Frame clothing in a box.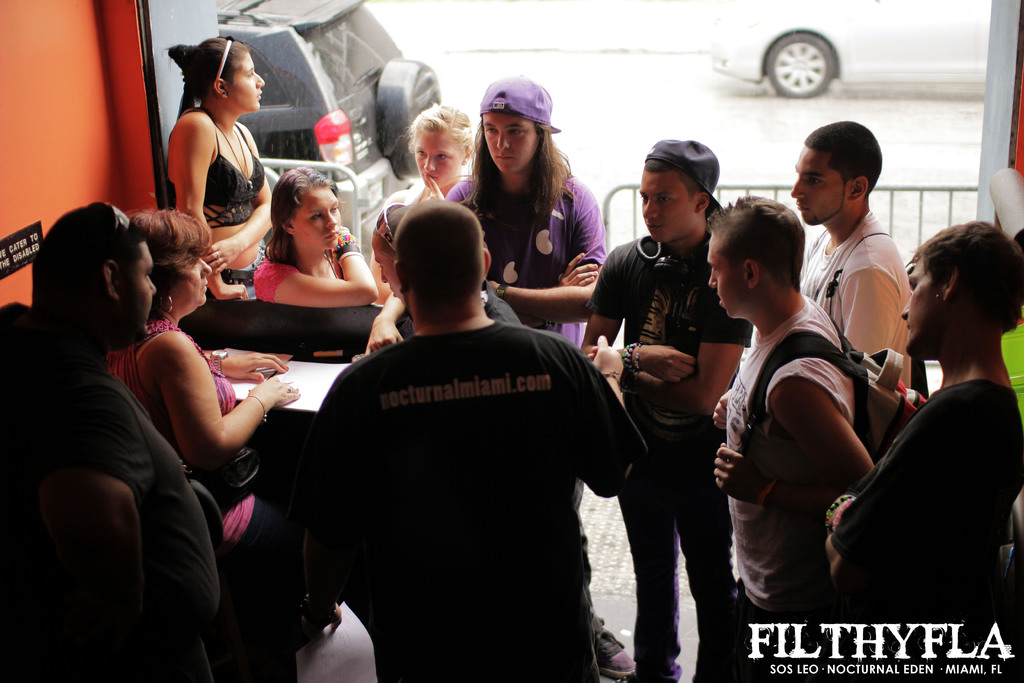
box=[399, 274, 521, 342].
